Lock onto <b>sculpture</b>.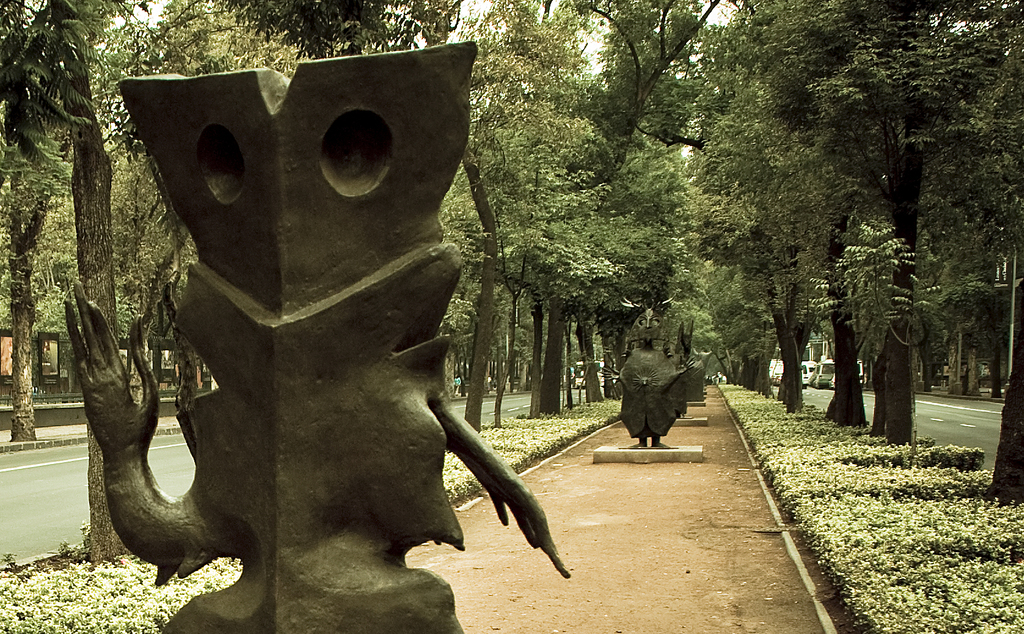
Locked: (590,310,703,453).
